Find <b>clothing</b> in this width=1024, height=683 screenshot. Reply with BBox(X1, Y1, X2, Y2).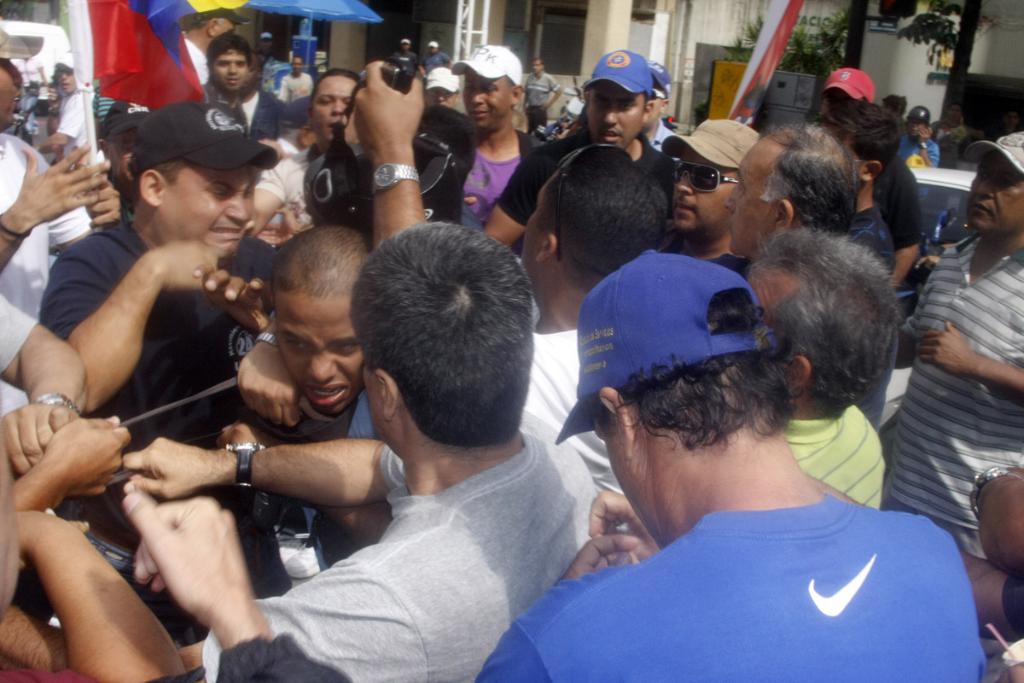
BBox(31, 208, 266, 542).
